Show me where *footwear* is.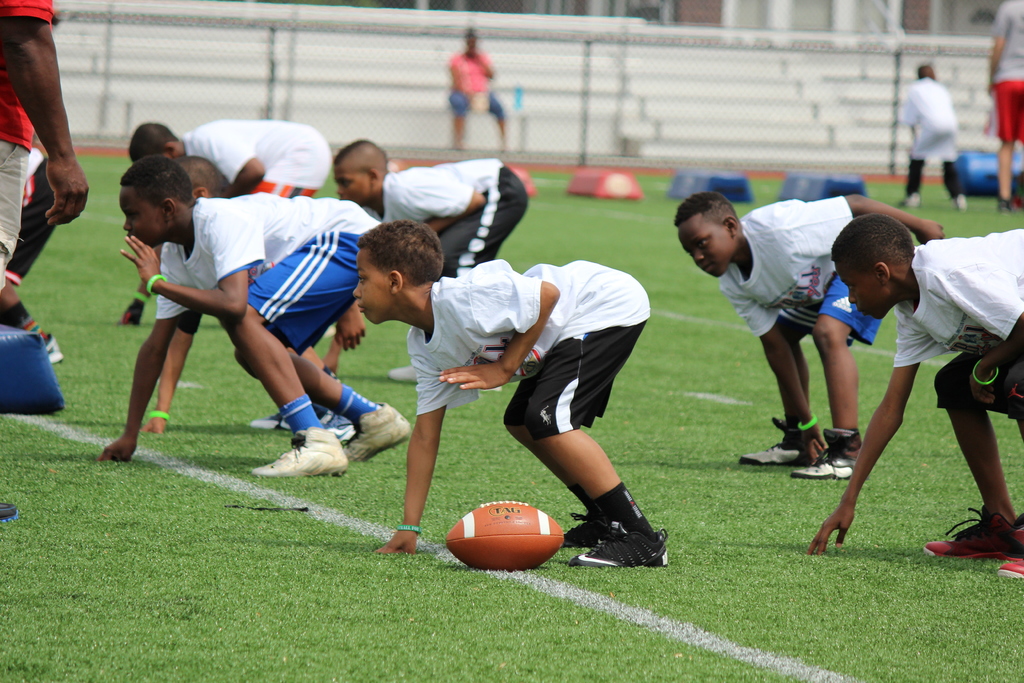
*footwear* is at detection(388, 366, 415, 383).
